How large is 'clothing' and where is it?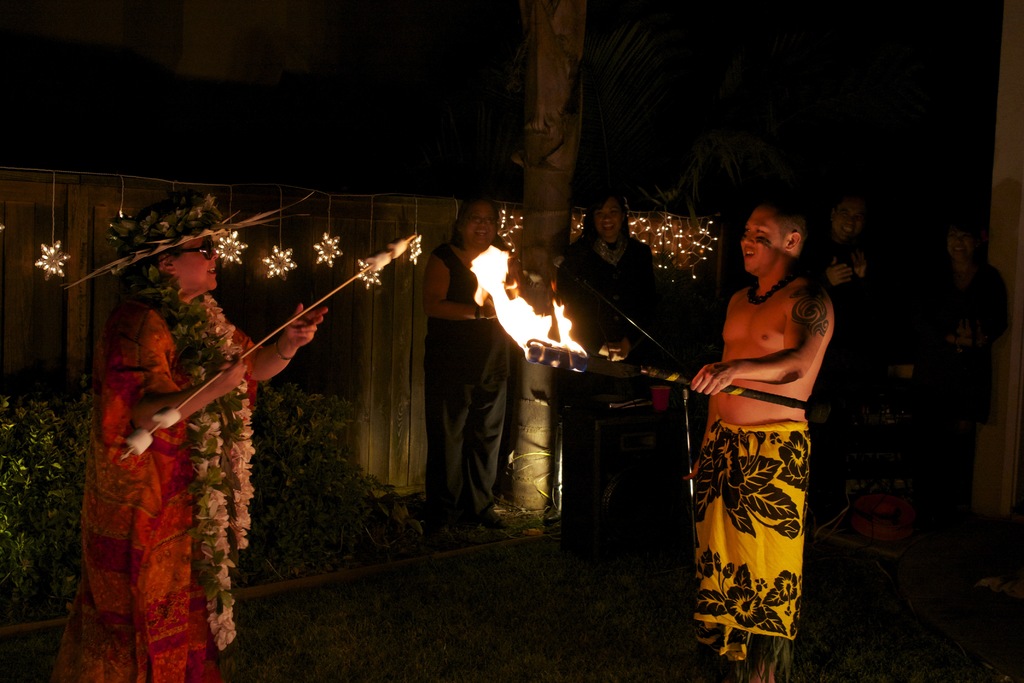
Bounding box: [left=909, top=261, right=999, bottom=539].
